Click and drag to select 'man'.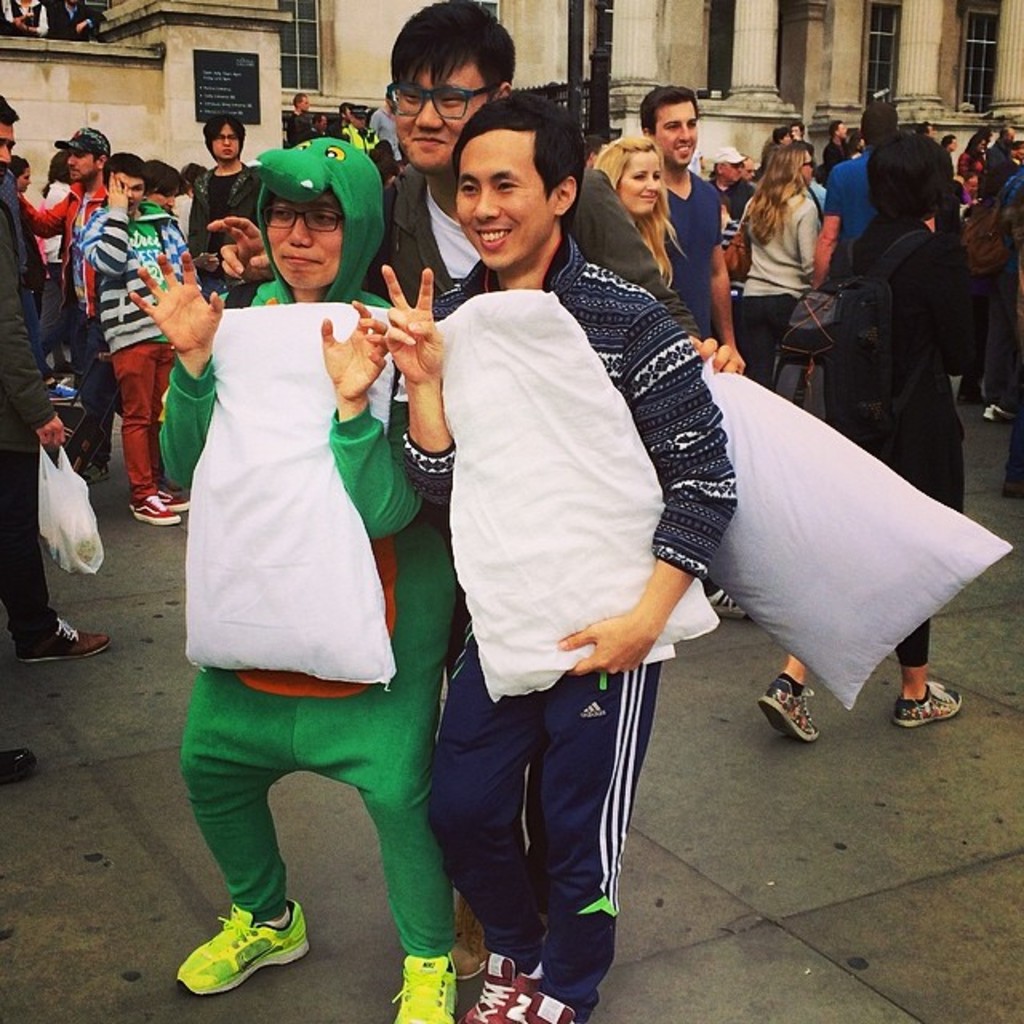
Selection: region(339, 96, 370, 166).
